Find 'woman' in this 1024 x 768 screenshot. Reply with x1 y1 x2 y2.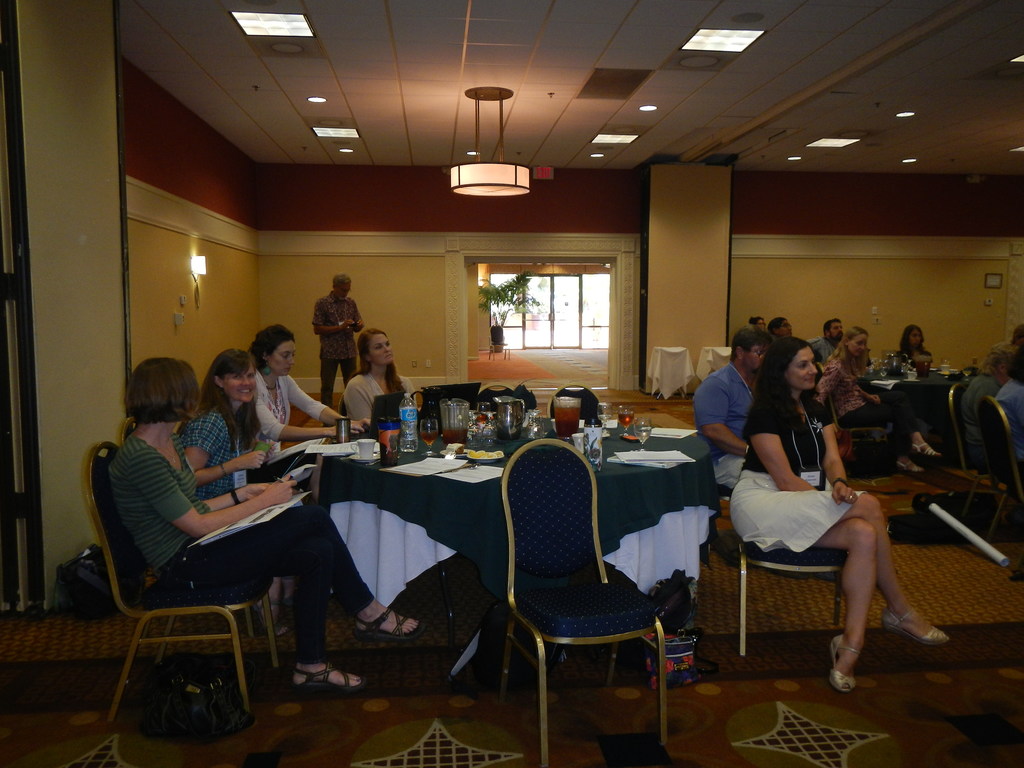
342 333 415 426.
